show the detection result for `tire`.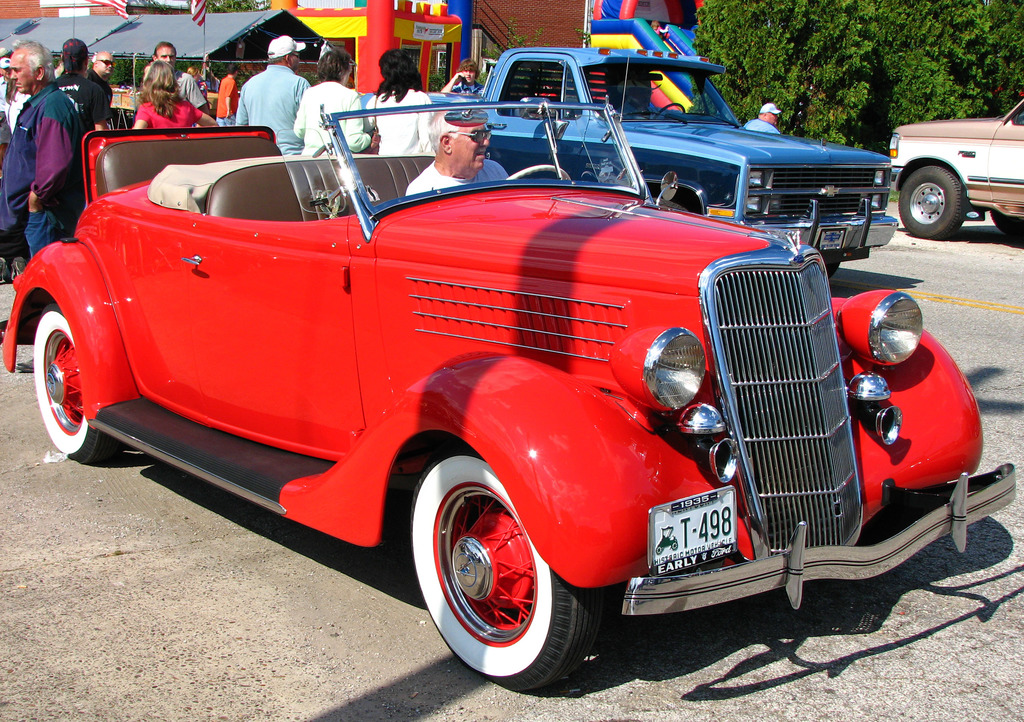
{"x1": 405, "y1": 442, "x2": 596, "y2": 692}.
